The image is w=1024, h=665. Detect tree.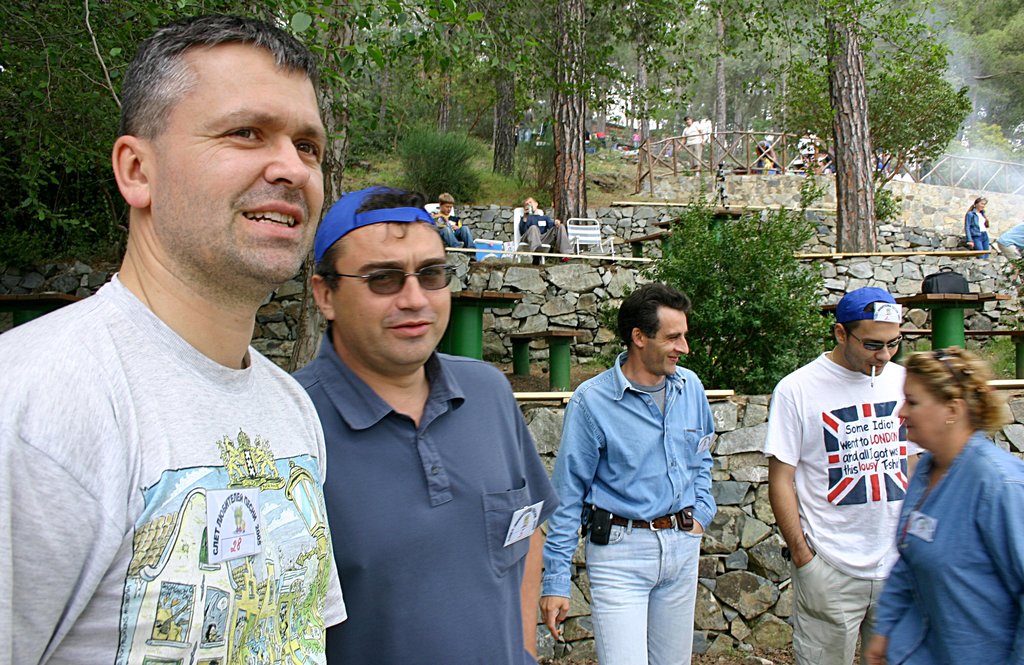
Detection: 0/0/1023/311.
